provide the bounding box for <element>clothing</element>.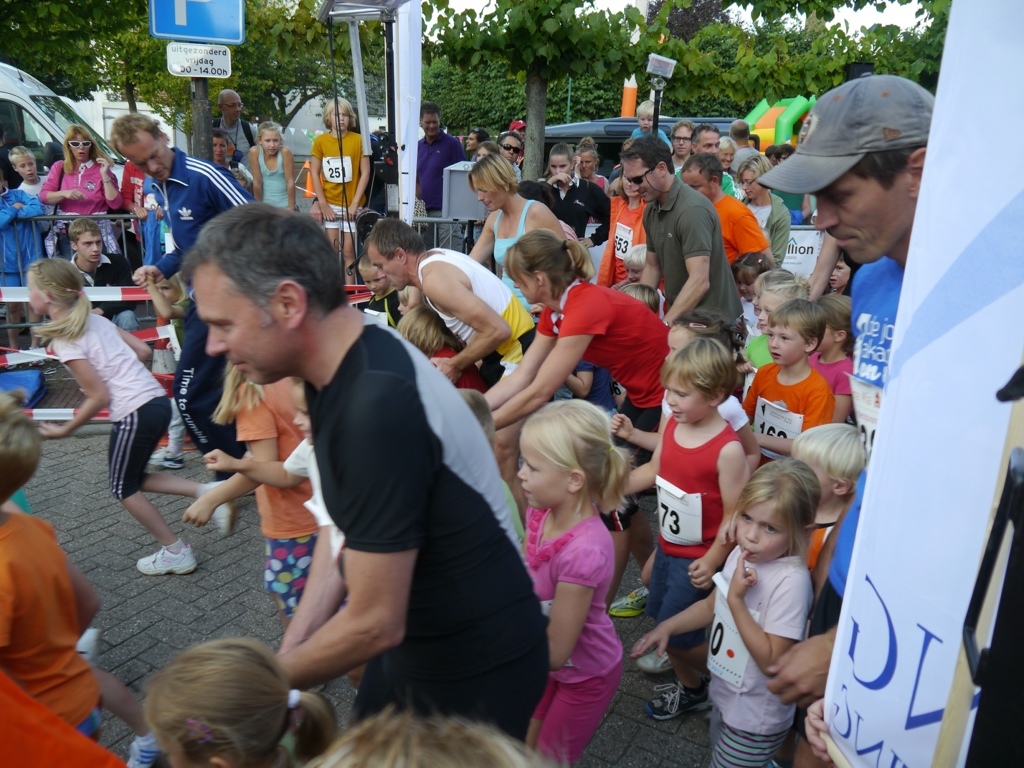
x1=707, y1=547, x2=812, y2=734.
